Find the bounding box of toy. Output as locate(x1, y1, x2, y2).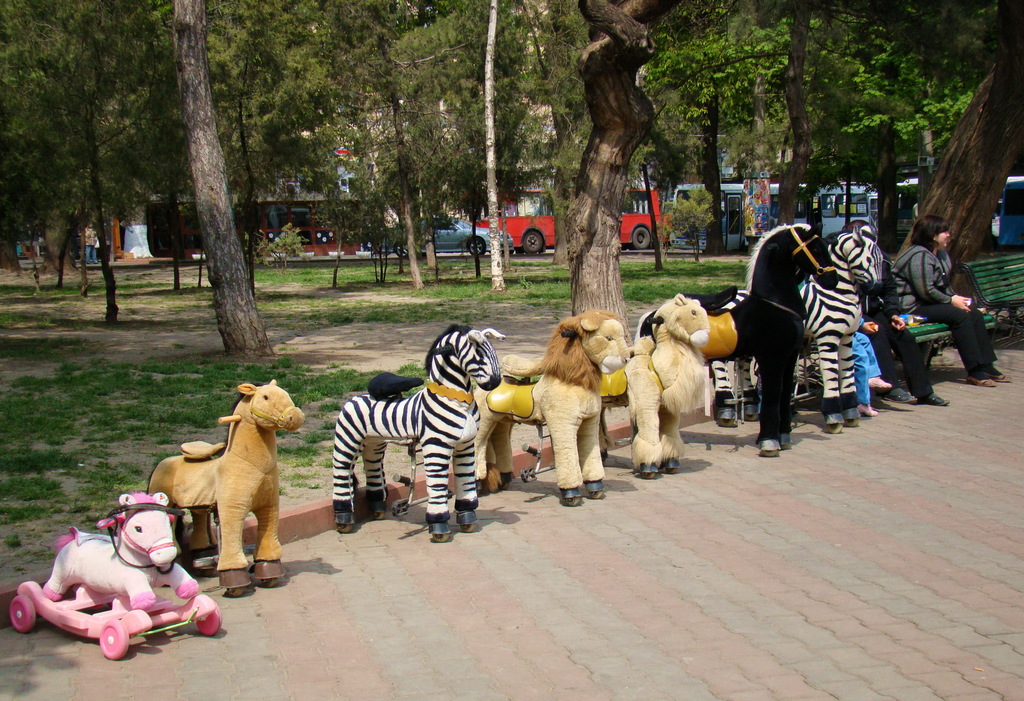
locate(688, 209, 853, 463).
